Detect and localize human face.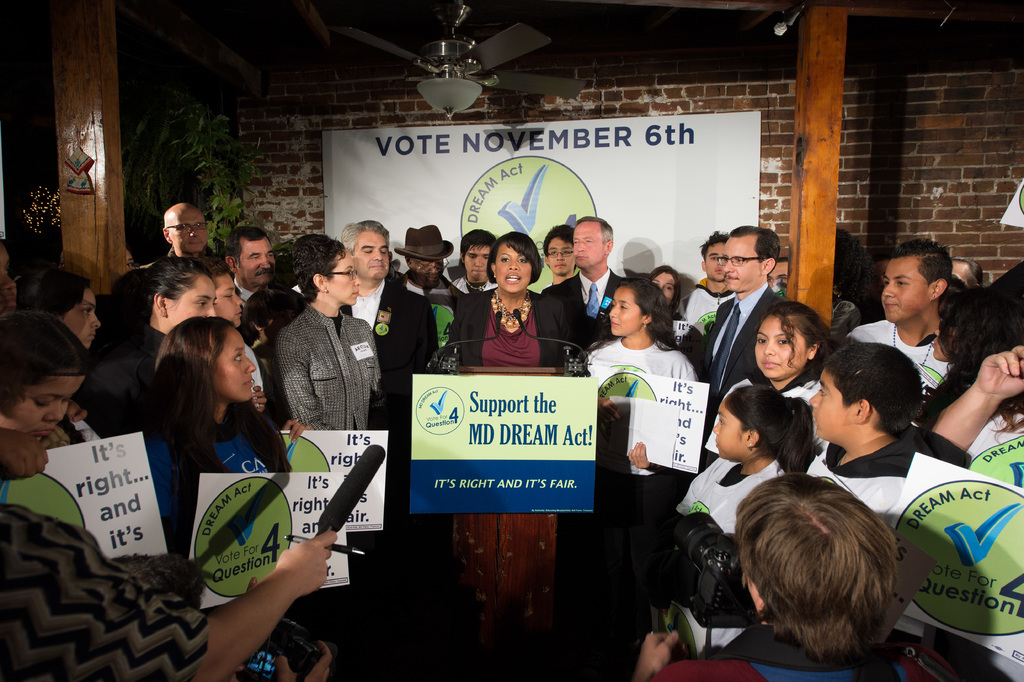
Localized at select_region(465, 247, 490, 279).
